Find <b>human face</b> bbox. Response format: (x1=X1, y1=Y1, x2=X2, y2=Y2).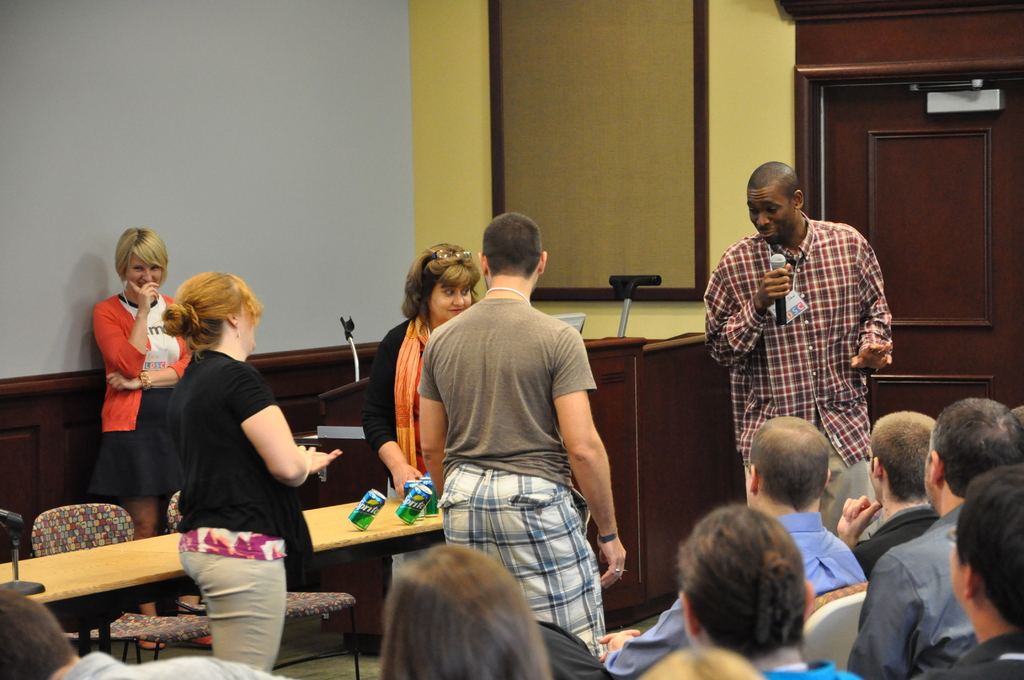
(x1=948, y1=534, x2=978, y2=617).
